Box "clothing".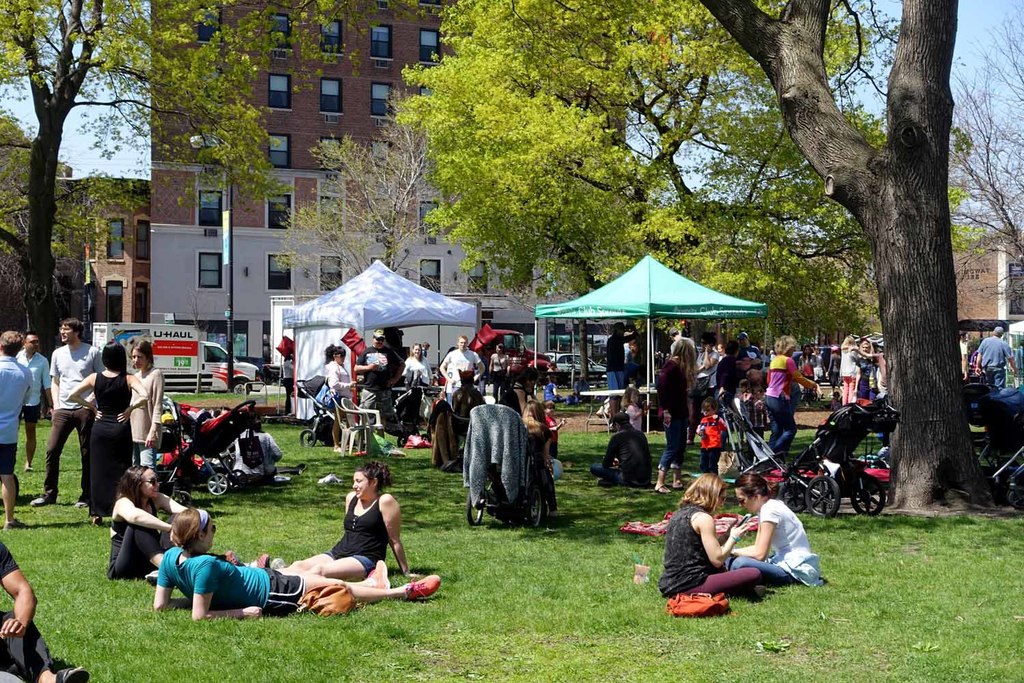
box(11, 354, 51, 426).
